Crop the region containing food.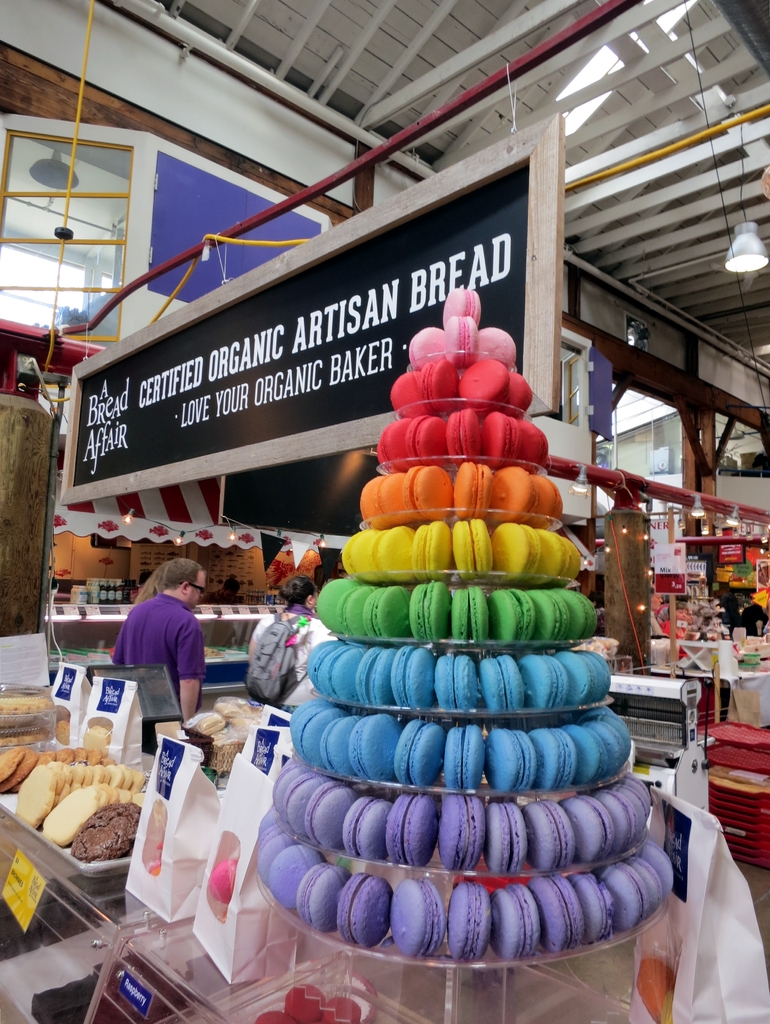
Crop region: bbox(309, 640, 334, 694).
